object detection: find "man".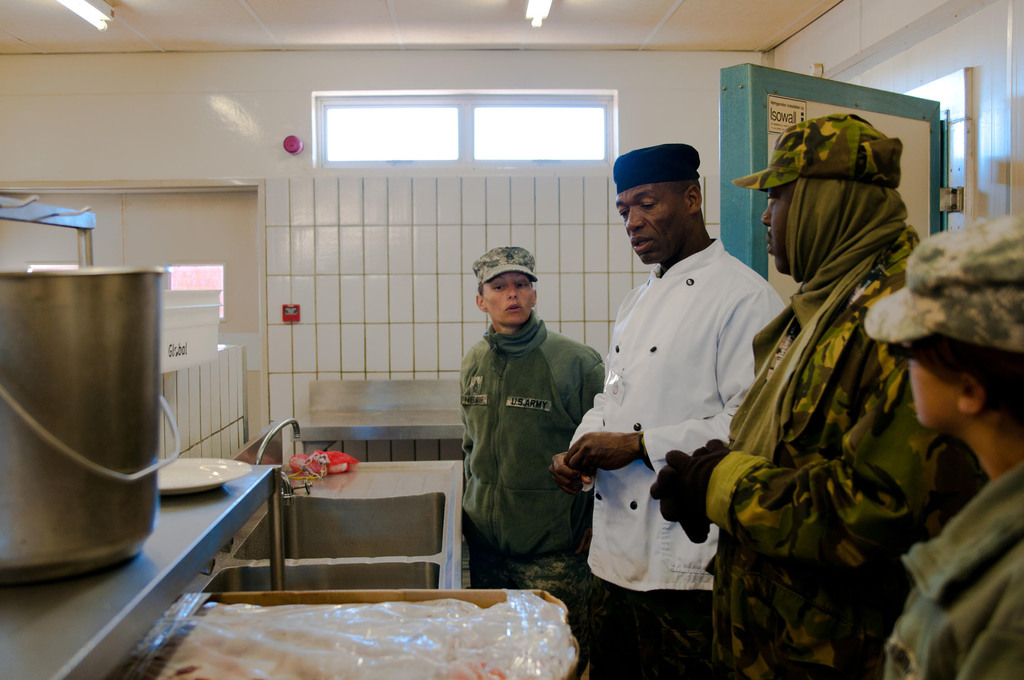
l=649, t=113, r=990, b=679.
